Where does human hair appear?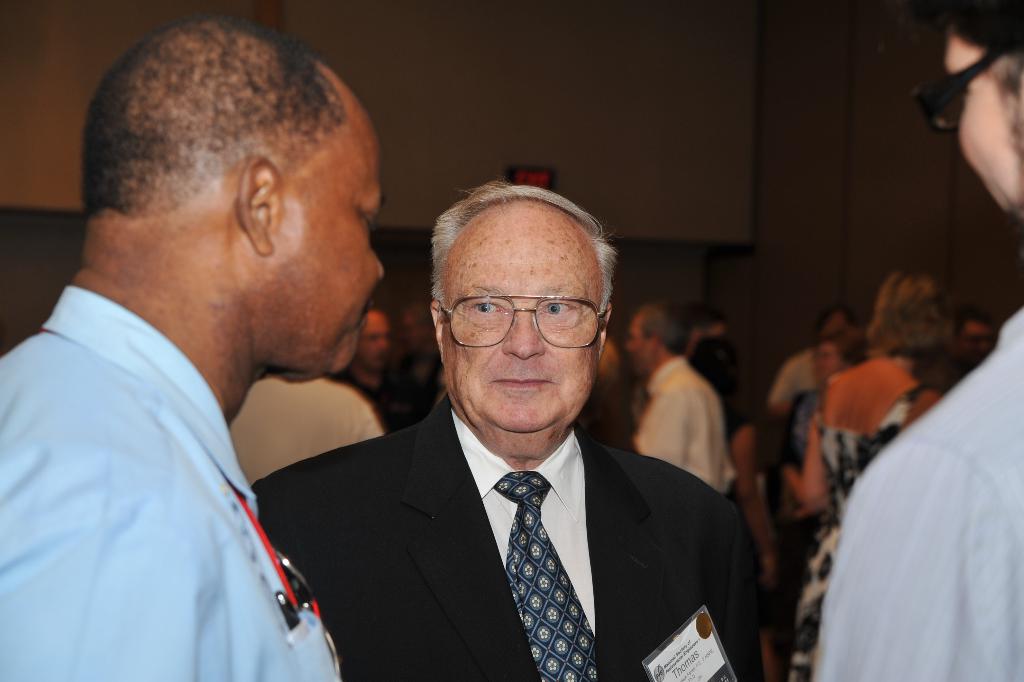
Appears at locate(95, 26, 334, 260).
